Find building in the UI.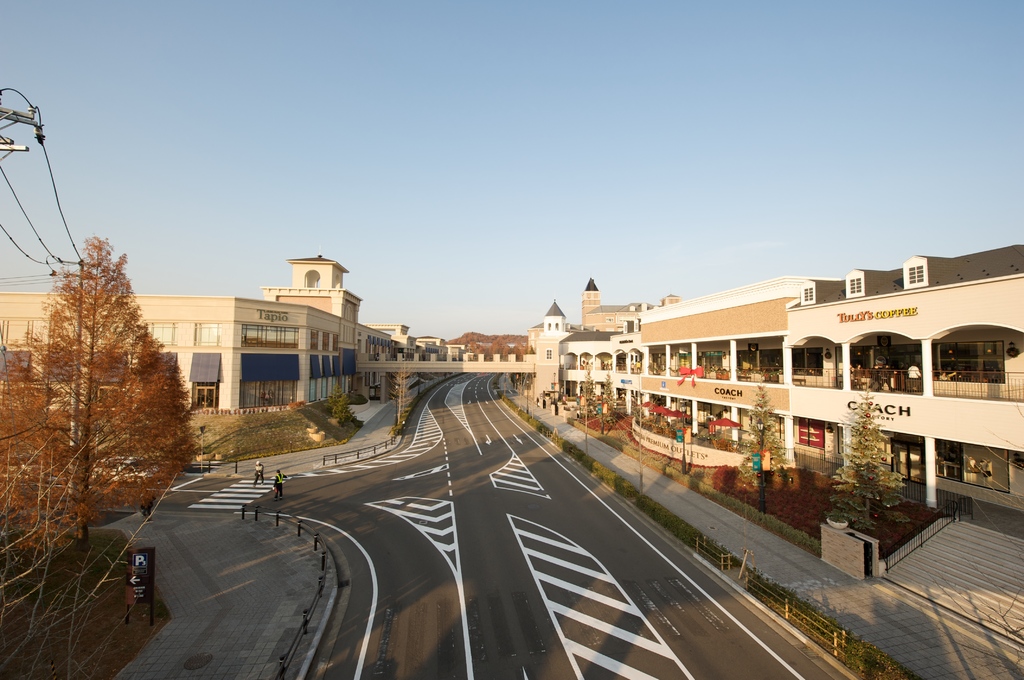
UI element at select_region(581, 271, 675, 333).
